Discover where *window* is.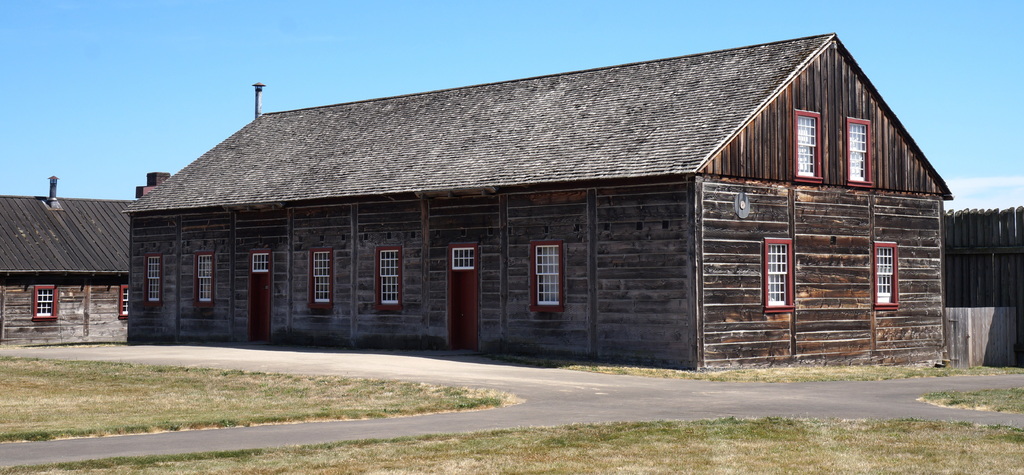
Discovered at x1=32 y1=286 x2=58 y2=321.
